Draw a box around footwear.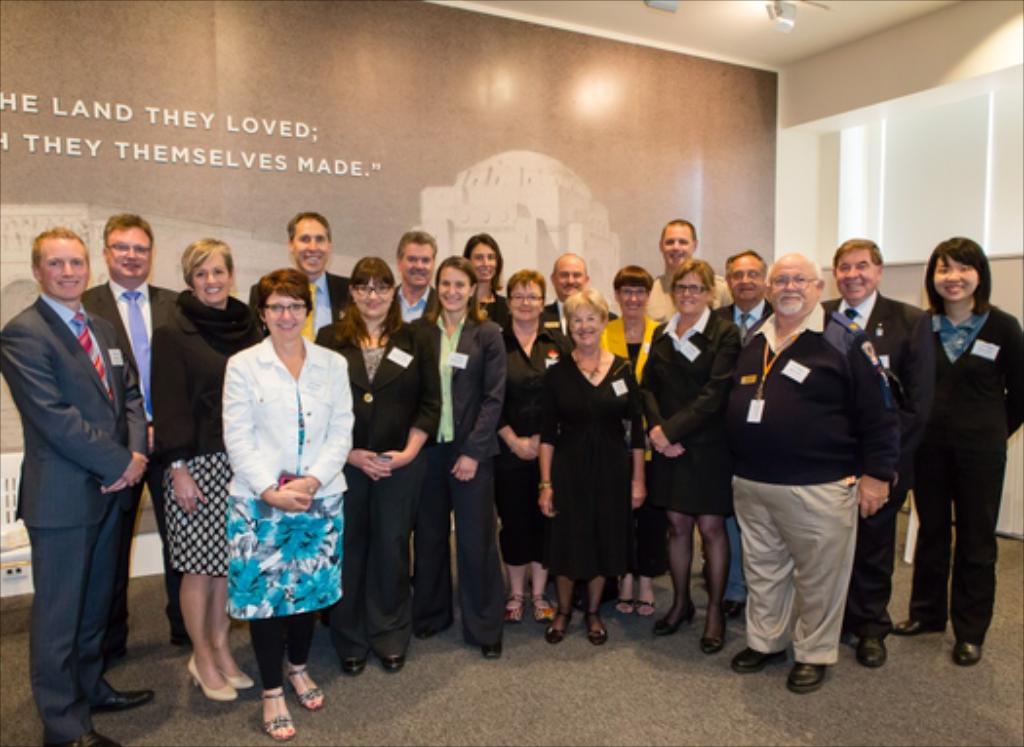
(left=94, top=679, right=166, bottom=722).
